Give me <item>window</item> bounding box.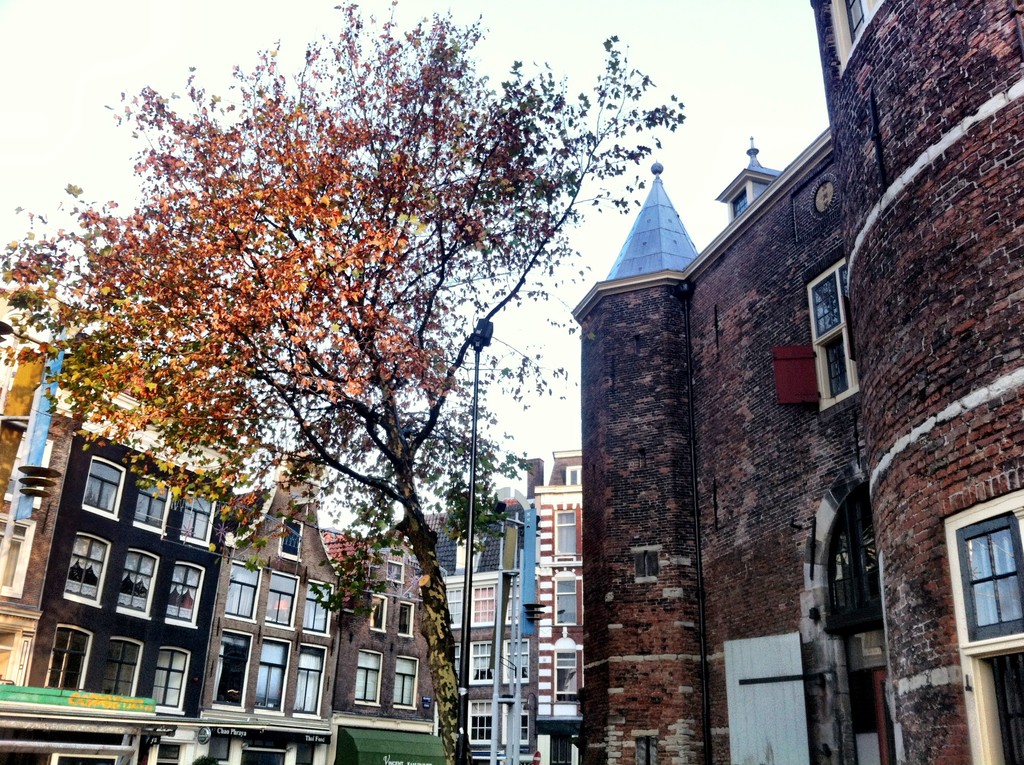
region(504, 637, 531, 682).
